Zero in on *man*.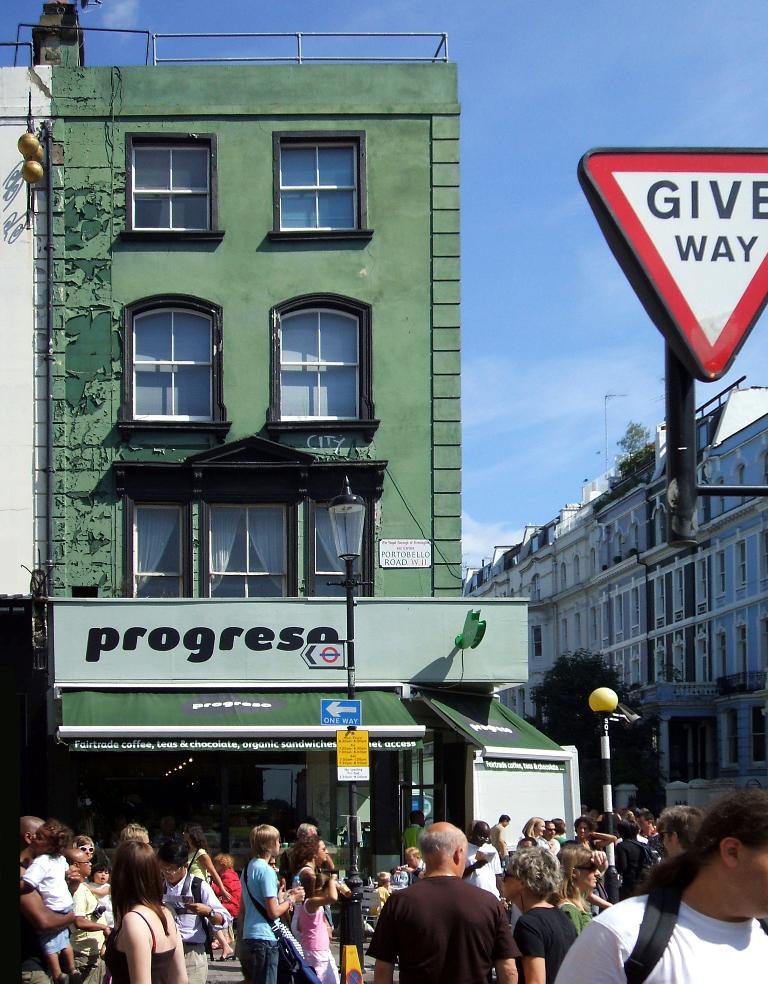
Zeroed in: pyautogui.locateOnScreen(661, 806, 710, 865).
